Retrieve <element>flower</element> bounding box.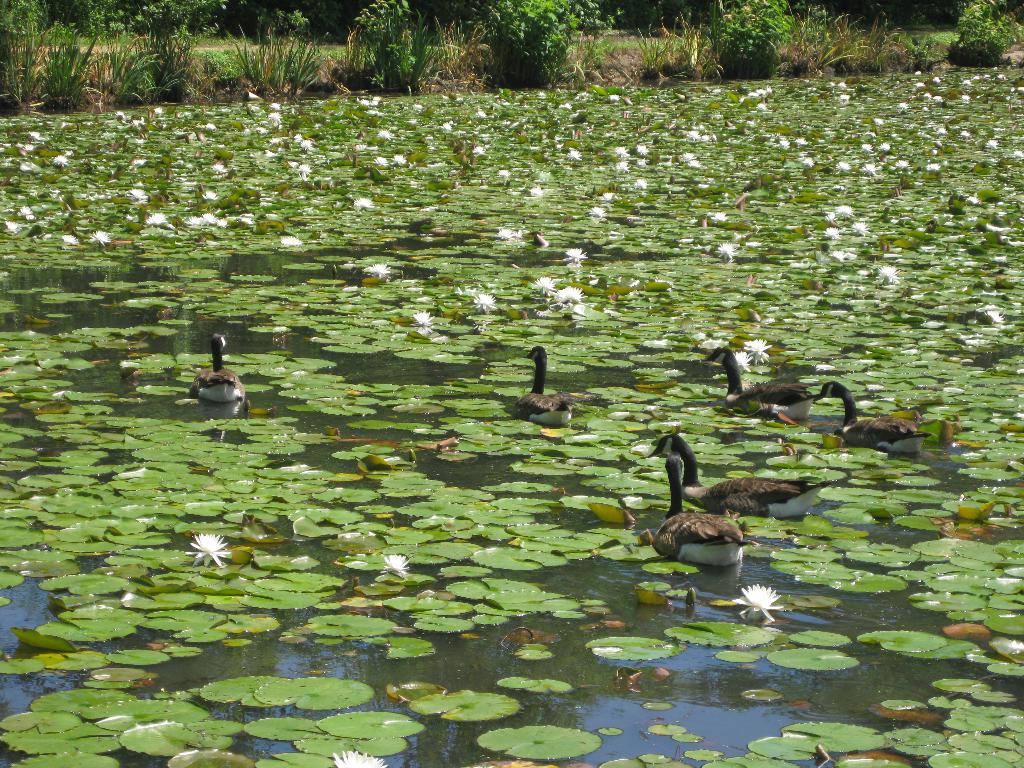
Bounding box: l=758, t=102, r=765, b=112.
